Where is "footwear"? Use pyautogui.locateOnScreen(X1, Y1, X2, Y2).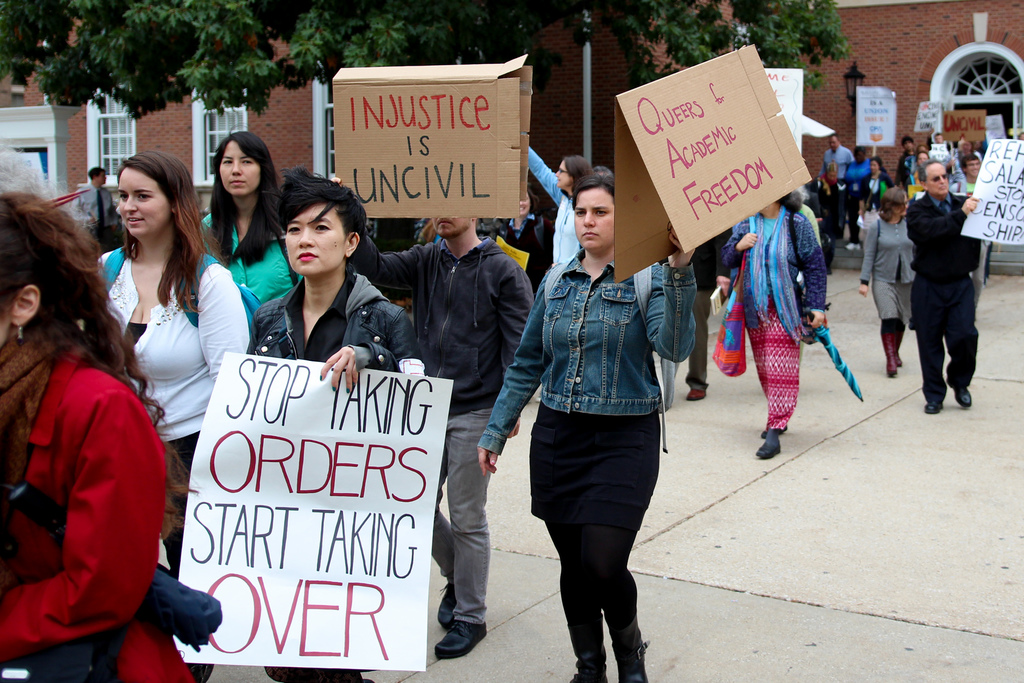
pyautogui.locateOnScreen(615, 631, 650, 681).
